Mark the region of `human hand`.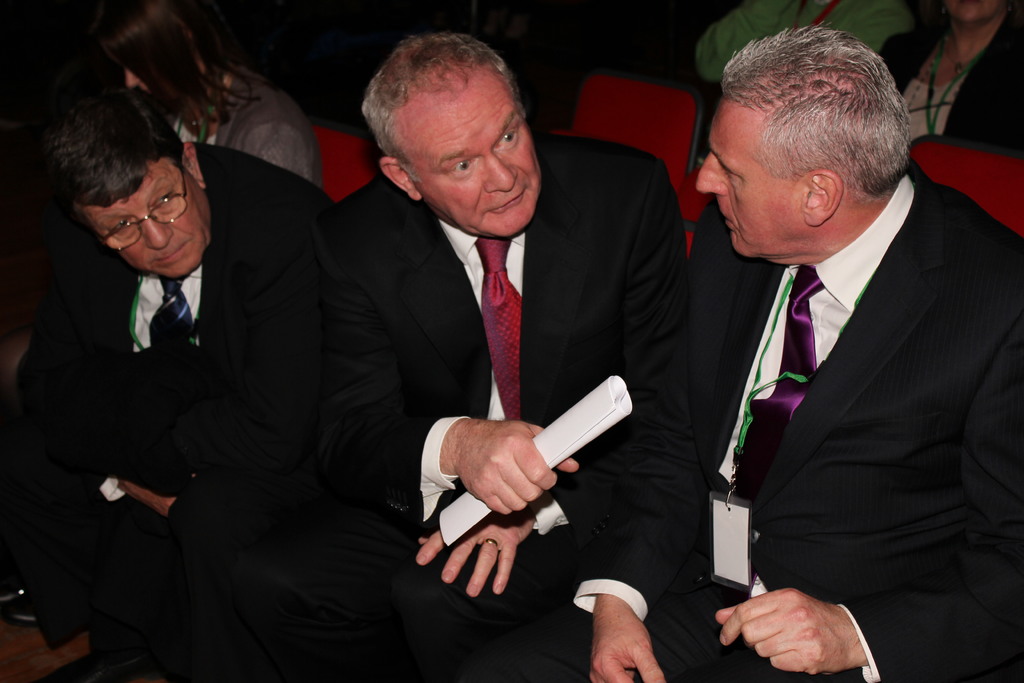
Region: (592, 597, 667, 682).
